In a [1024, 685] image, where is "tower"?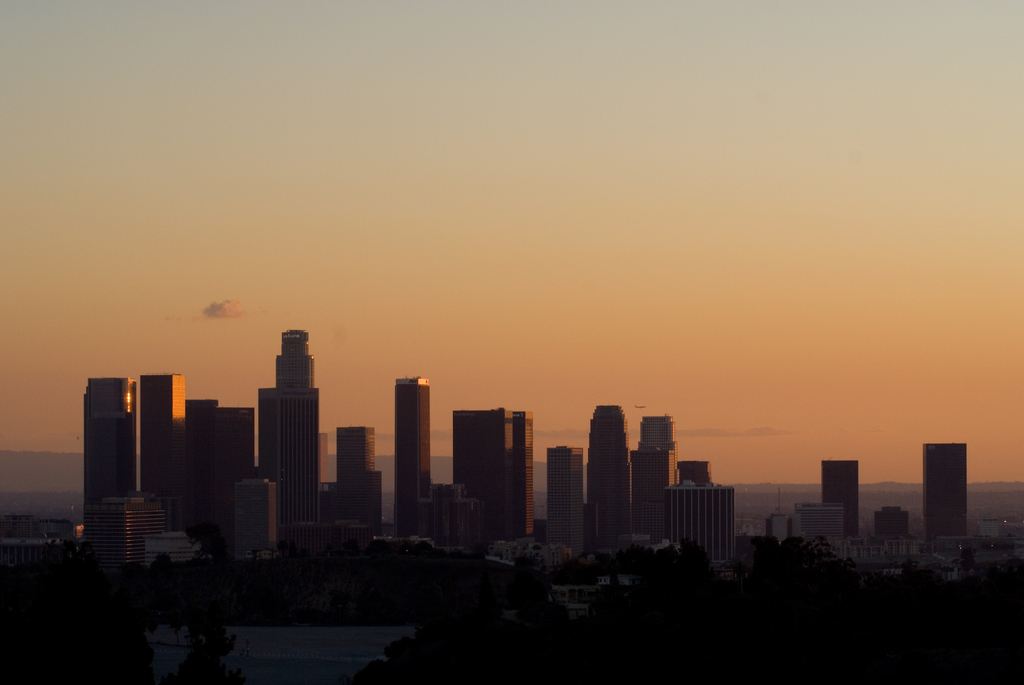
813 455 861 551.
